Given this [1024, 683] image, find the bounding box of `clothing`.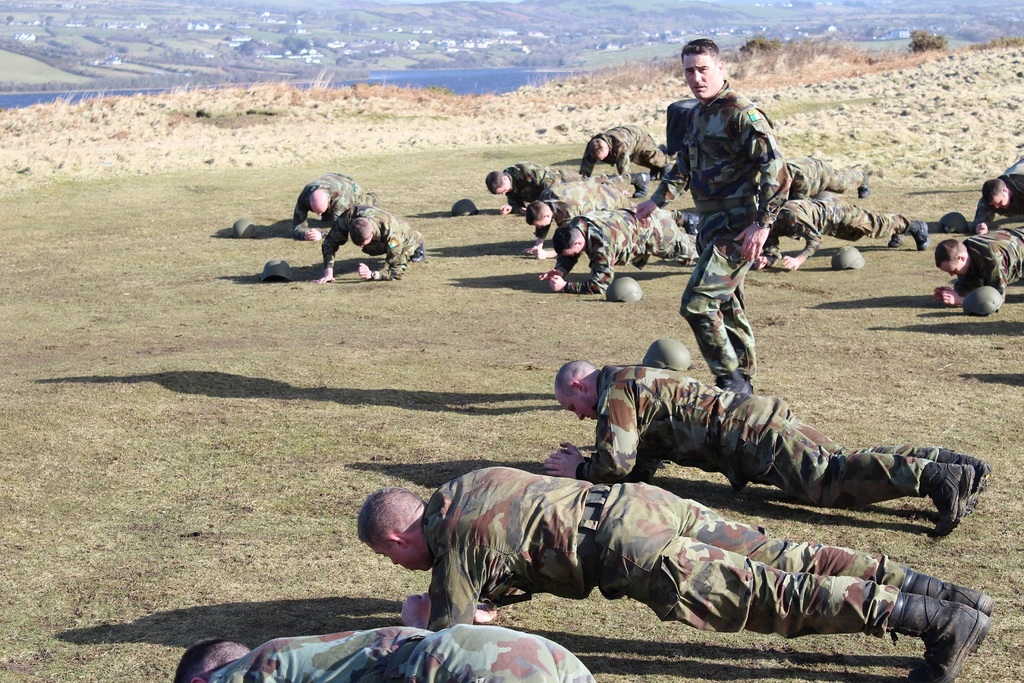
<region>199, 627, 598, 682</region>.
